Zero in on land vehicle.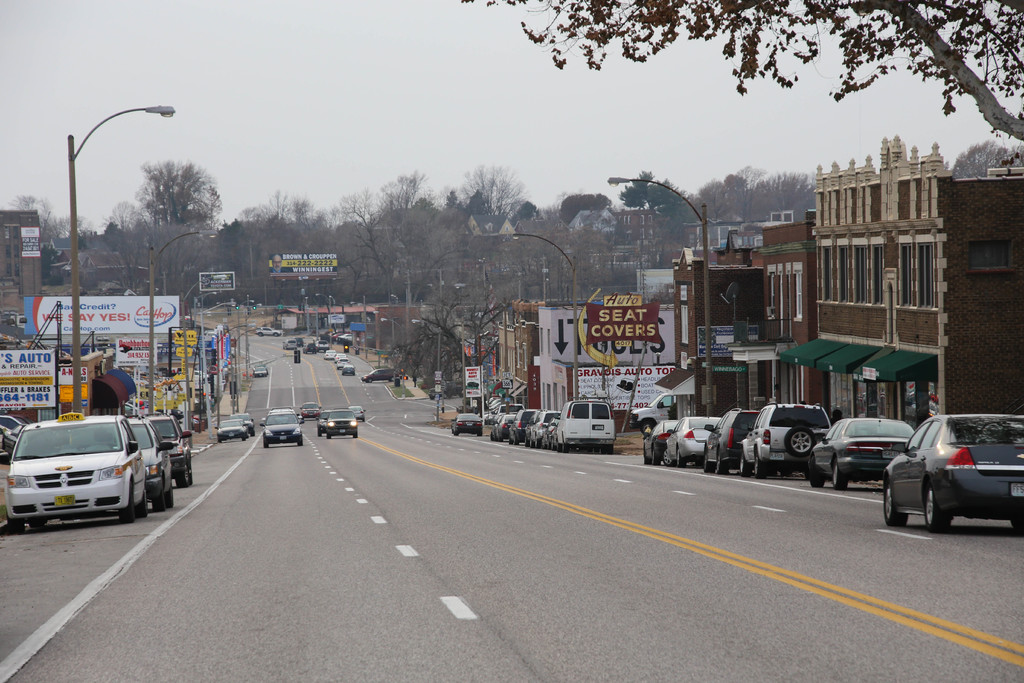
Zeroed in: BBox(314, 407, 331, 438).
